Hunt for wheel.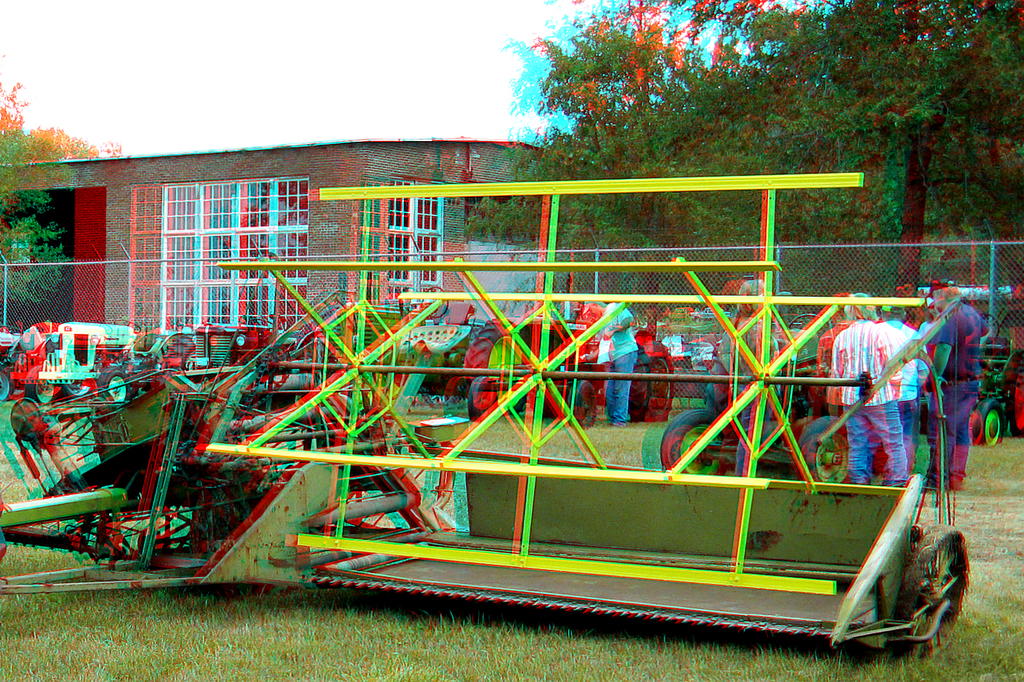
Hunted down at 102/363/128/397.
